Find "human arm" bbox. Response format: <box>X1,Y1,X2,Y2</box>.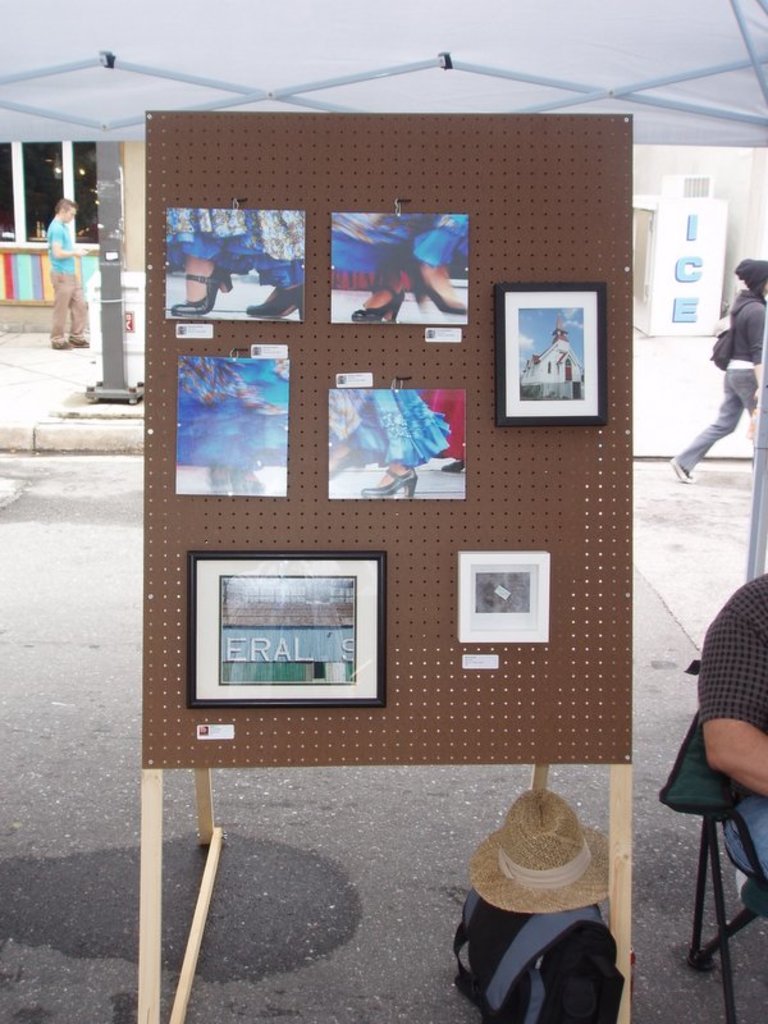
<box>695,603,767,800</box>.
